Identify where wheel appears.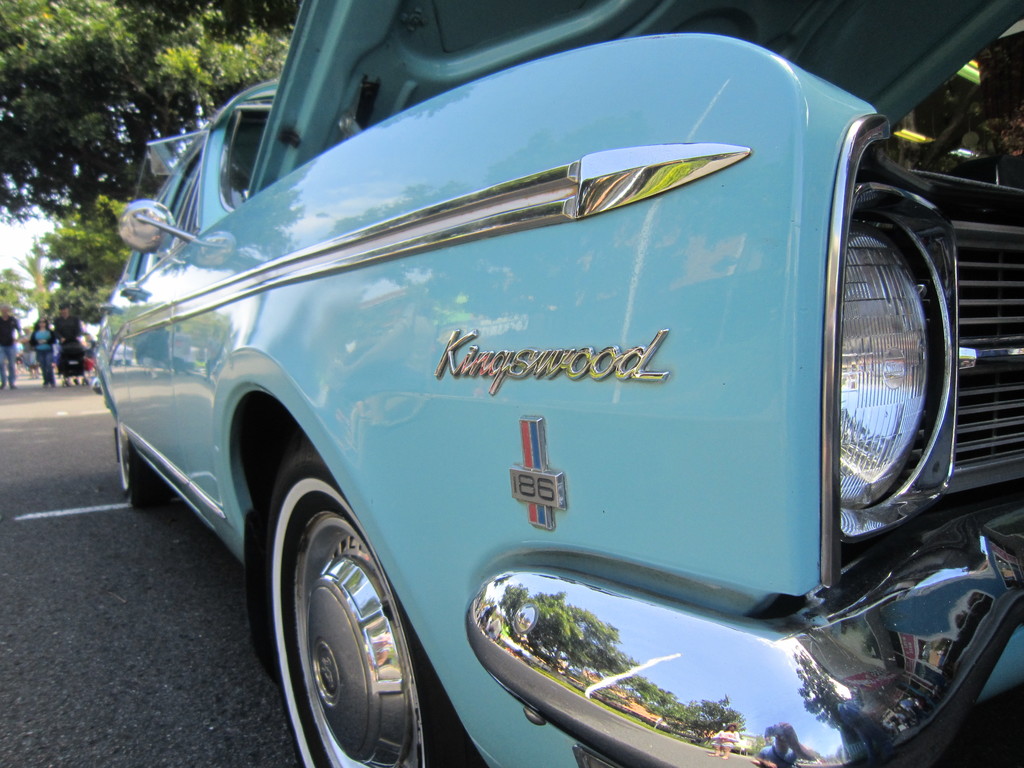
Appears at select_region(108, 442, 165, 505).
